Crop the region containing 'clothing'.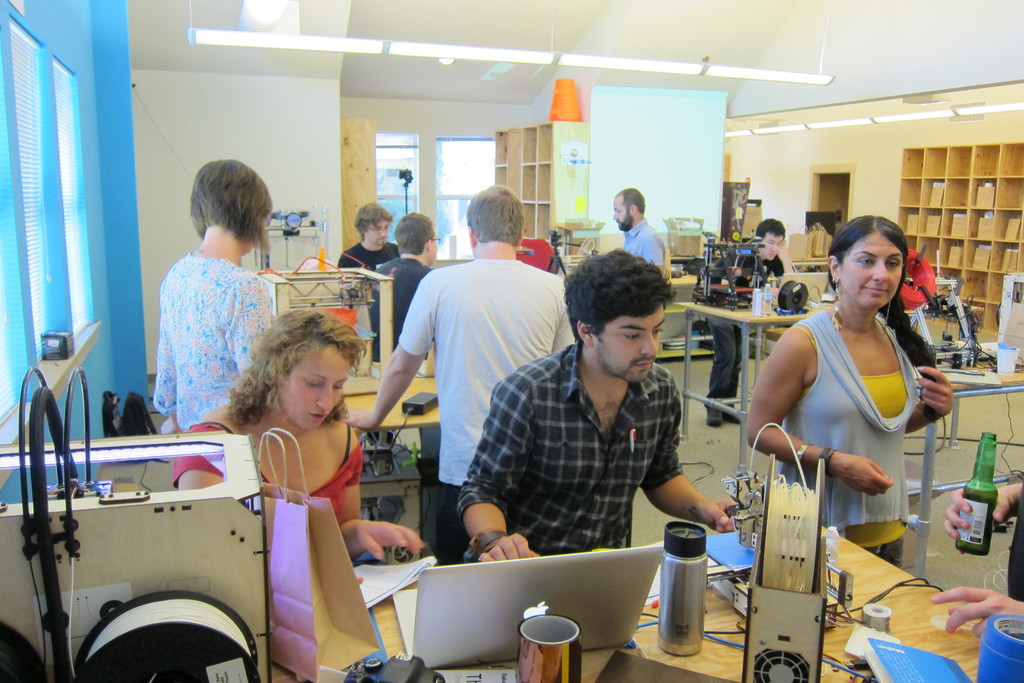
Crop region: box=[1007, 487, 1023, 601].
